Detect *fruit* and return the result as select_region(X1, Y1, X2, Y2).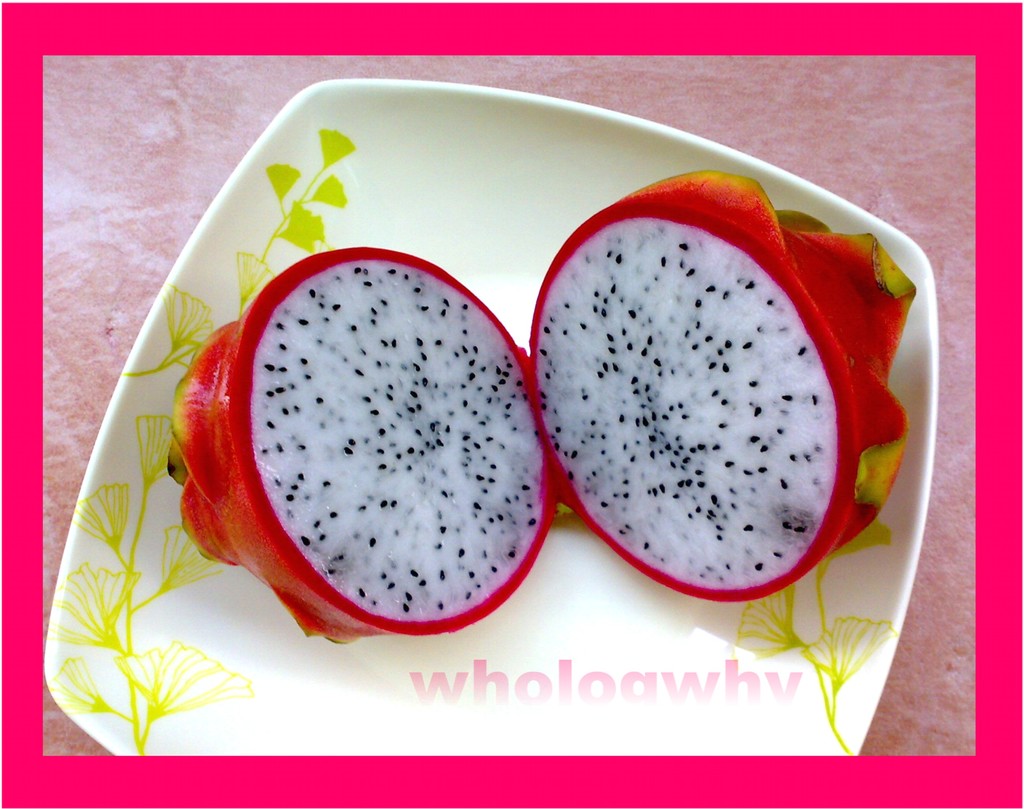
select_region(170, 243, 564, 646).
